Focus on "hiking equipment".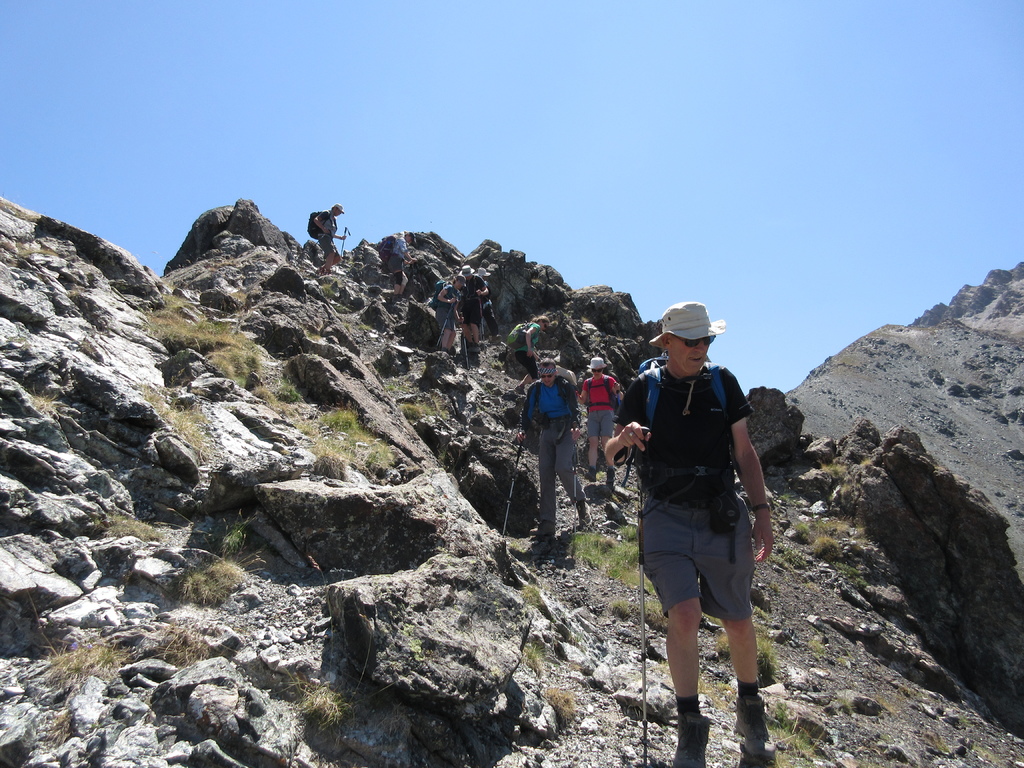
Focused at region(293, 232, 328, 266).
